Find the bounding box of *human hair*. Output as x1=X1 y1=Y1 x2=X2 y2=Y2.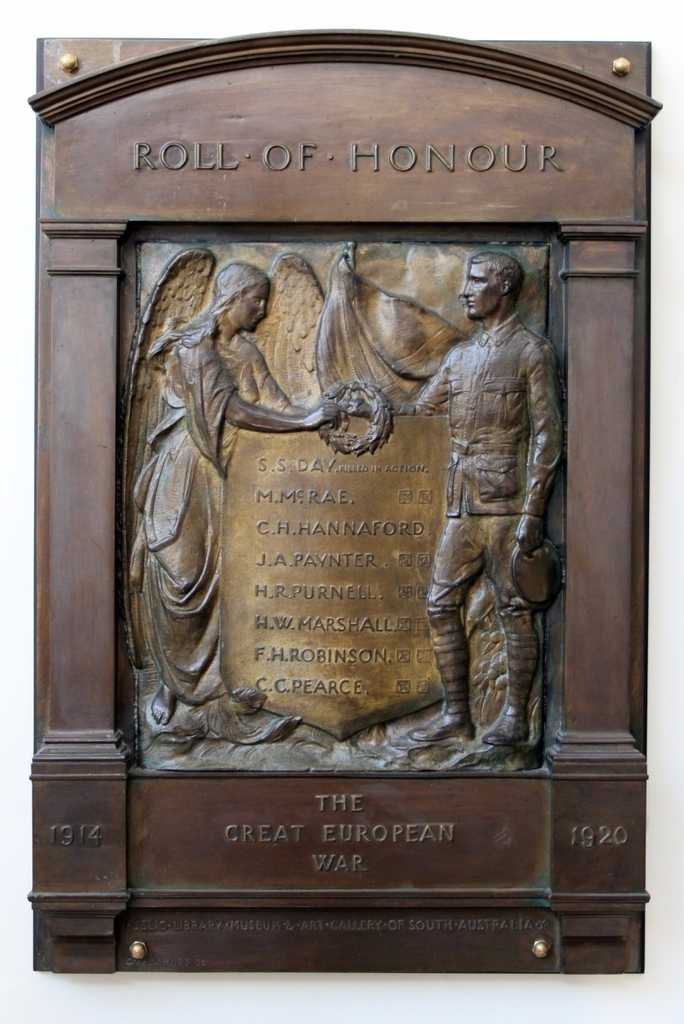
x1=149 y1=258 x2=265 y2=369.
